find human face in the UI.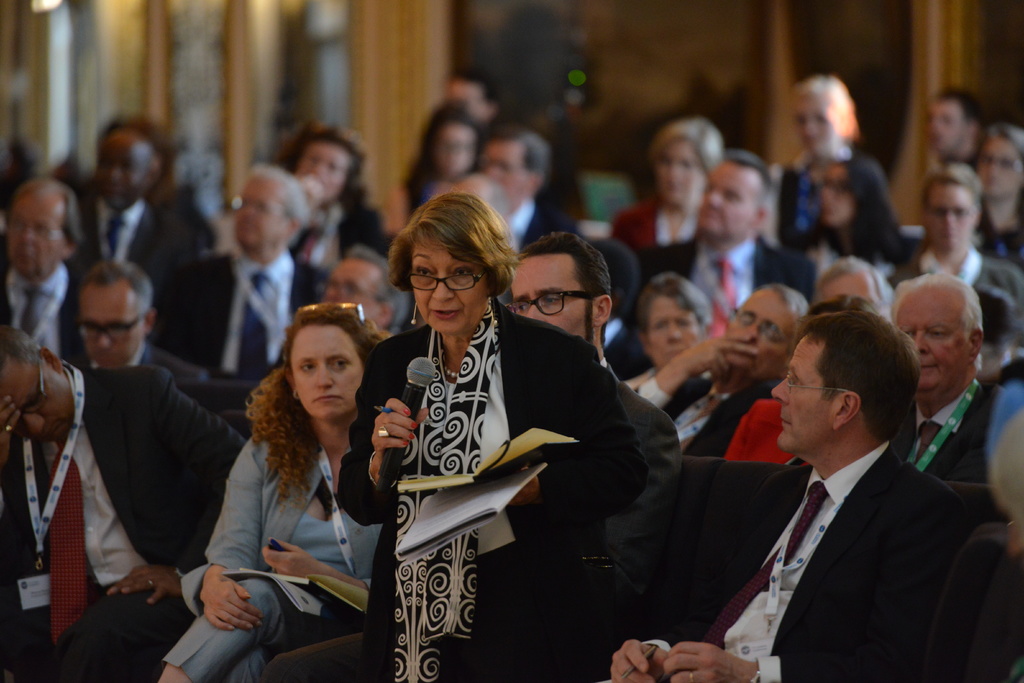
UI element at <bbox>975, 136, 1023, 198</bbox>.
